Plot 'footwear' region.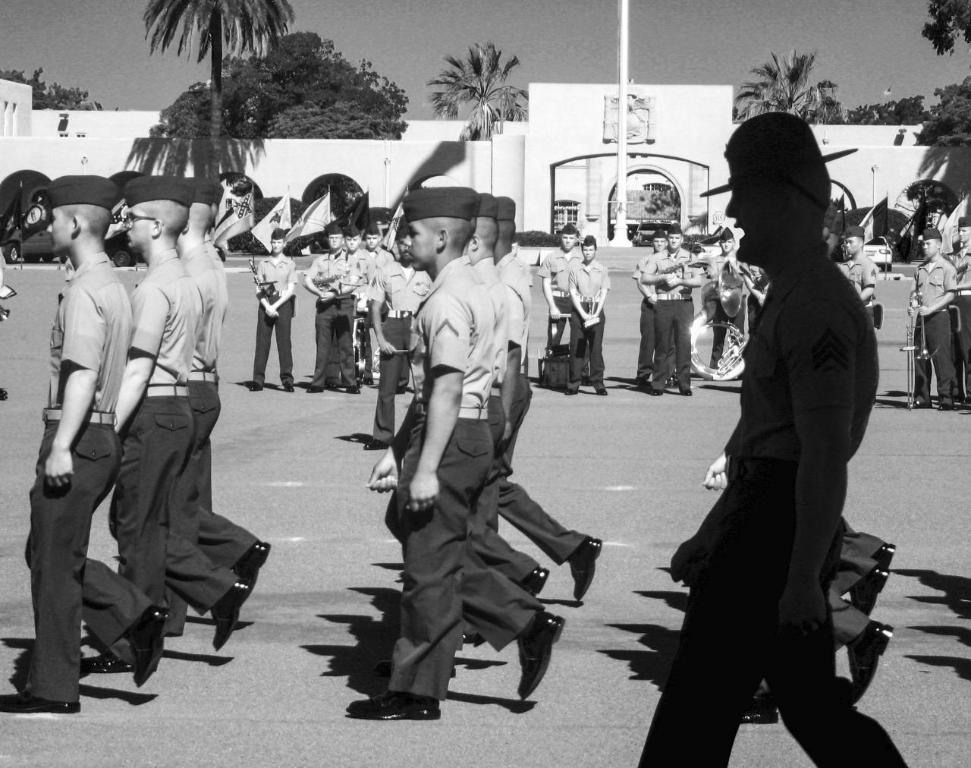
Plotted at BBox(133, 606, 169, 687).
